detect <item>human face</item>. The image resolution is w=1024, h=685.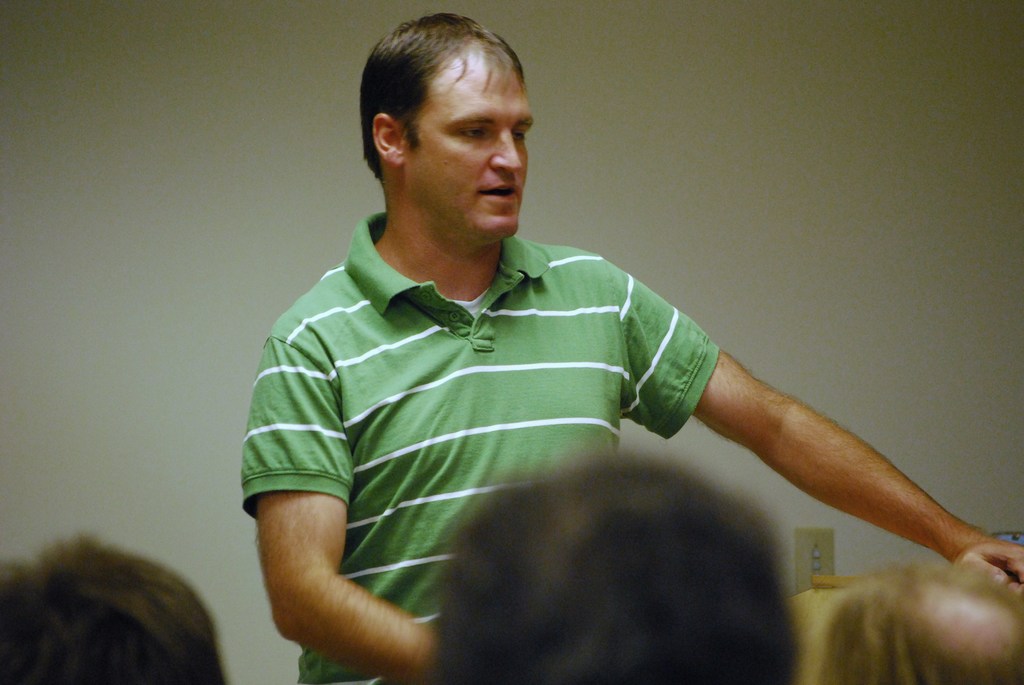
[x1=408, y1=56, x2=532, y2=243].
